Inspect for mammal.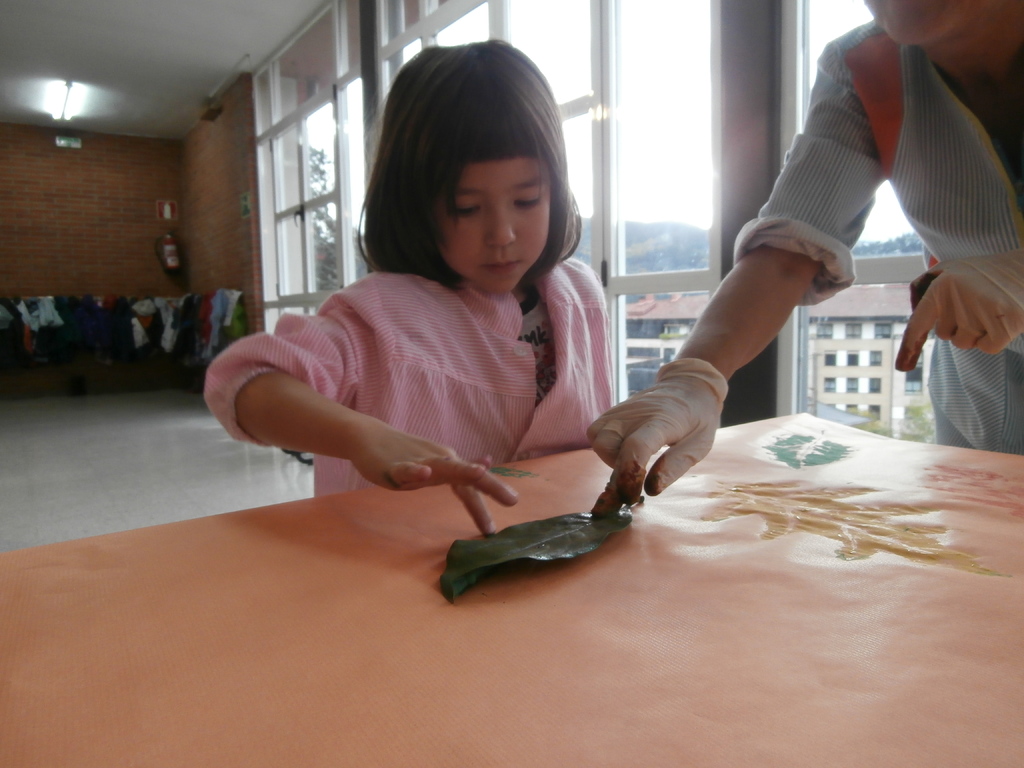
Inspection: 282, 60, 673, 492.
